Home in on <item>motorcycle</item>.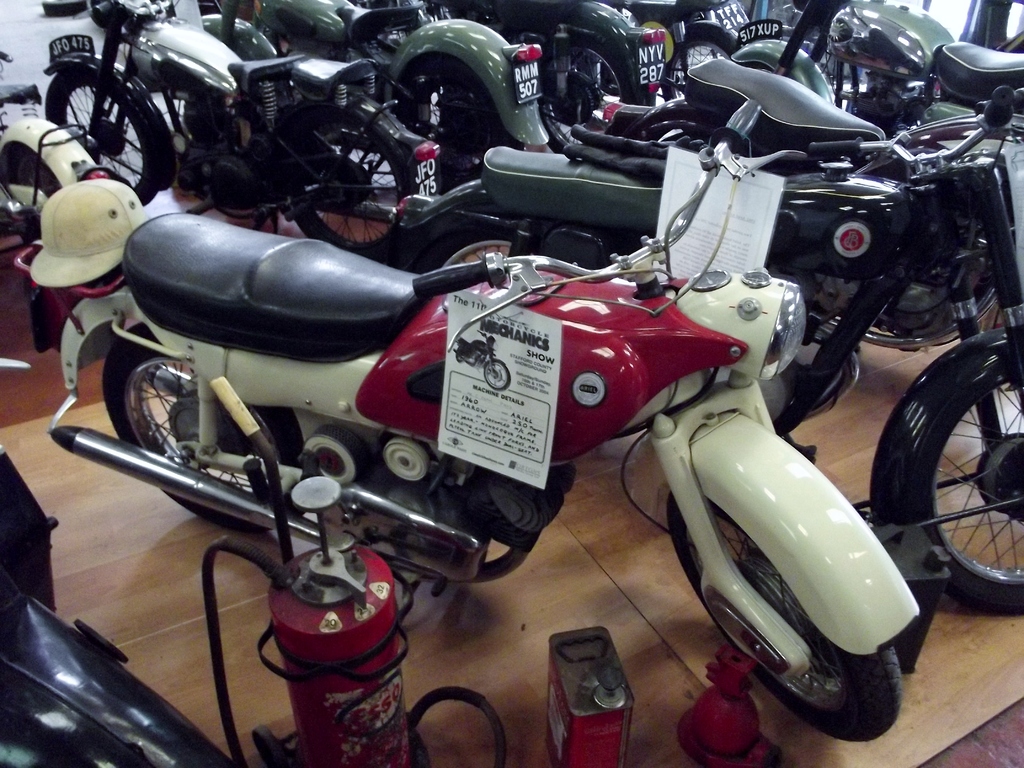
Homed in at [x1=732, y1=0, x2=1021, y2=137].
